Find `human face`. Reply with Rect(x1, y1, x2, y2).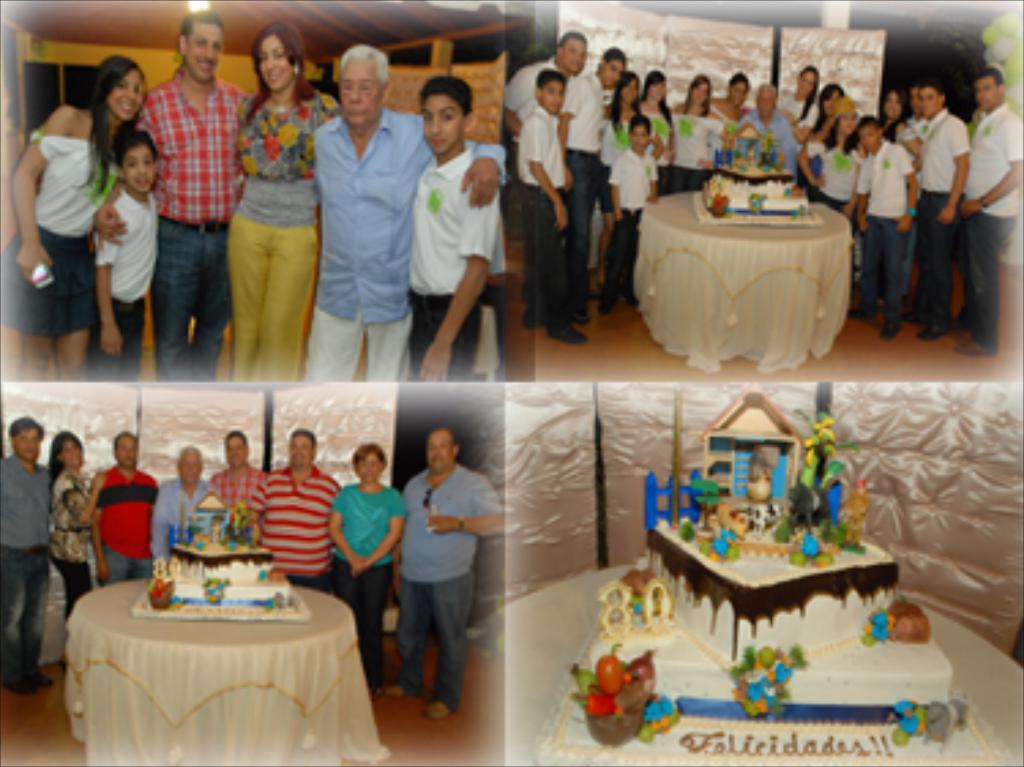
Rect(816, 79, 855, 112).
